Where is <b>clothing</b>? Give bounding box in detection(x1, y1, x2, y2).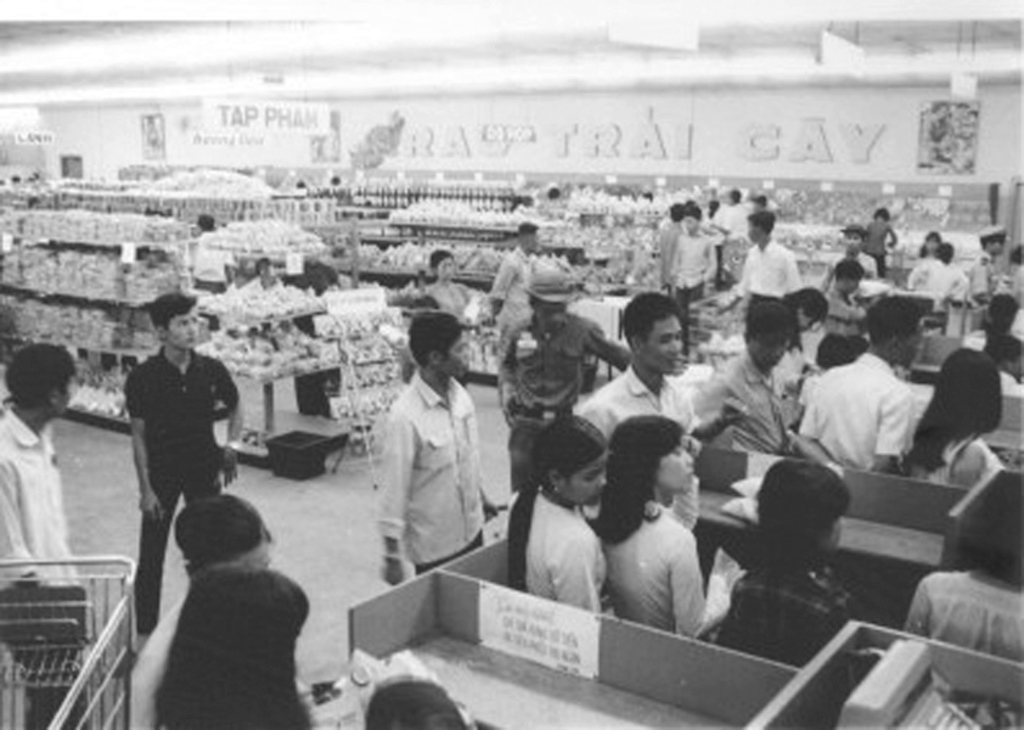
detection(817, 285, 868, 335).
